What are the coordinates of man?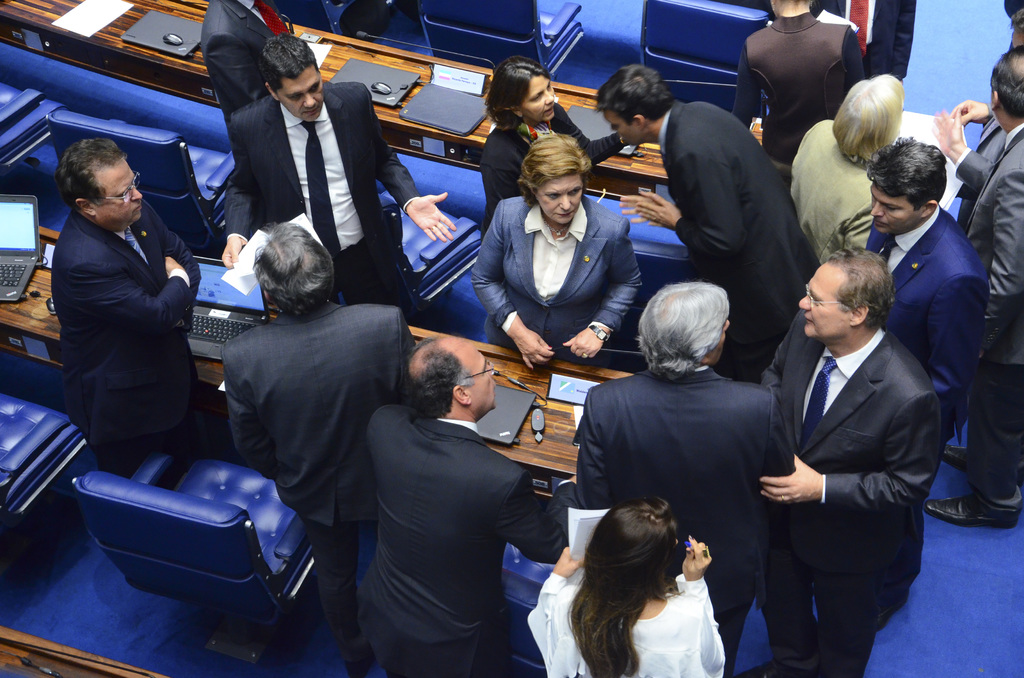
734/0/871/179.
